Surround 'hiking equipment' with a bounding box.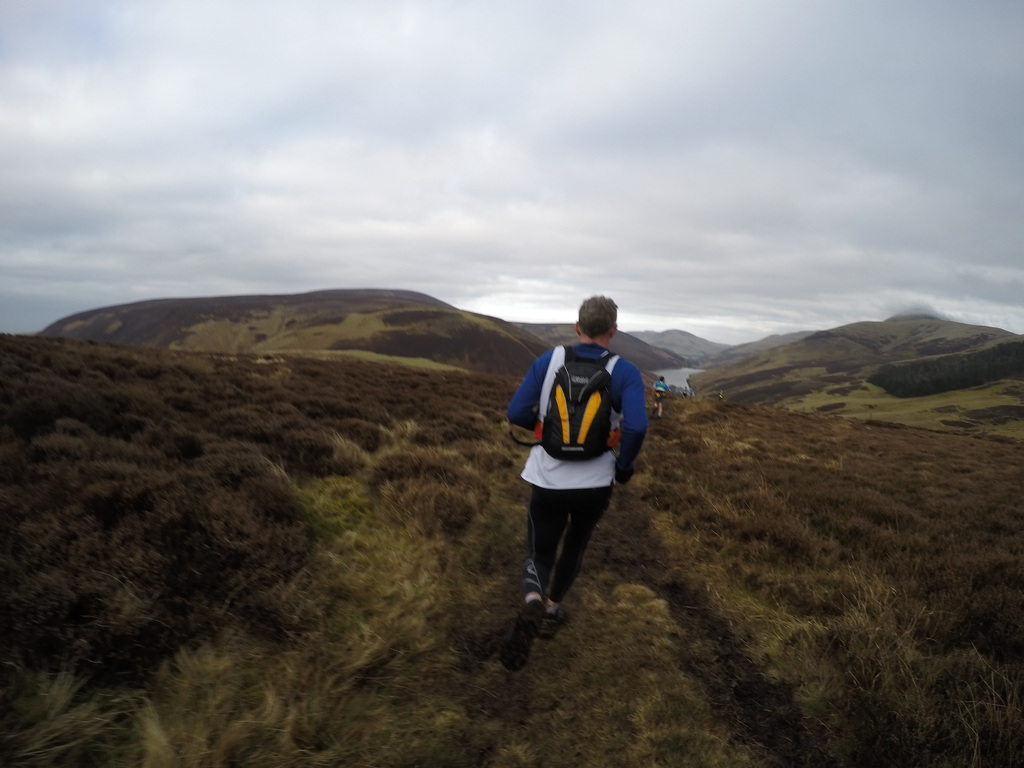
detection(538, 346, 621, 463).
